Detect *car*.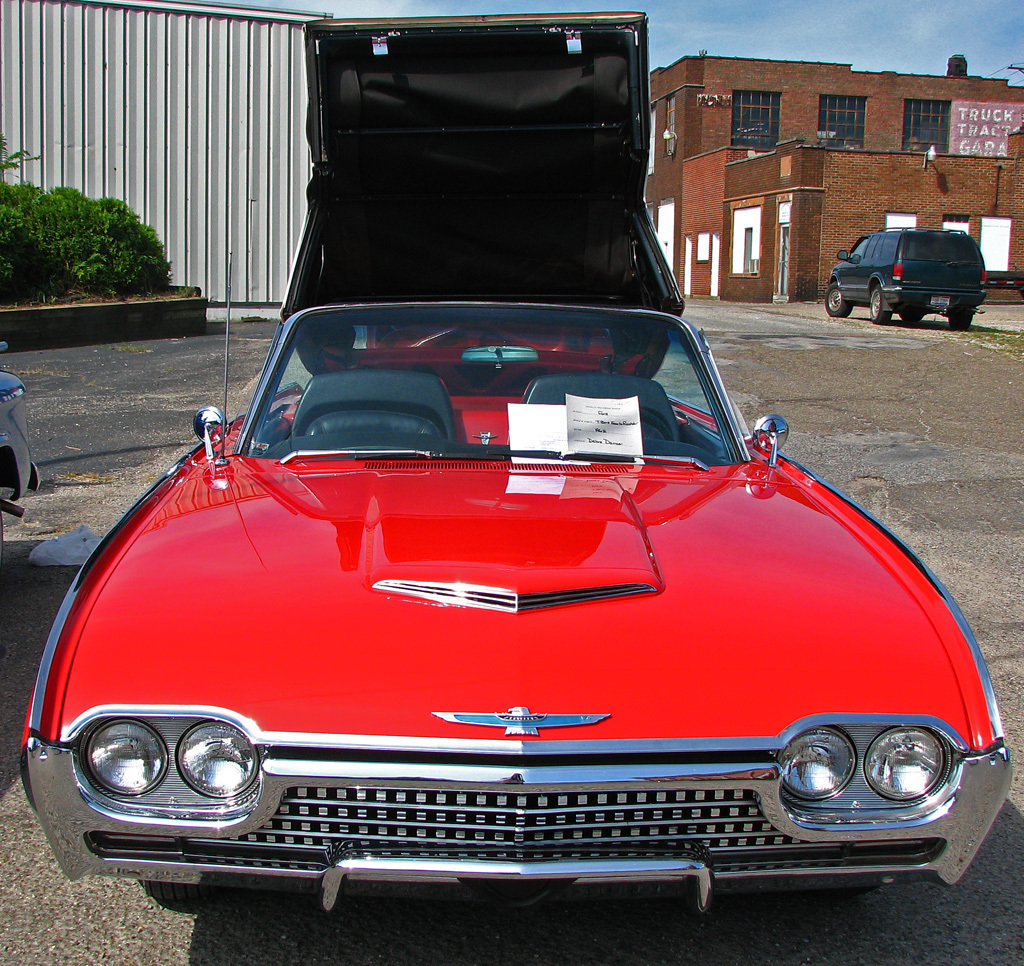
Detected at 825, 227, 991, 330.
